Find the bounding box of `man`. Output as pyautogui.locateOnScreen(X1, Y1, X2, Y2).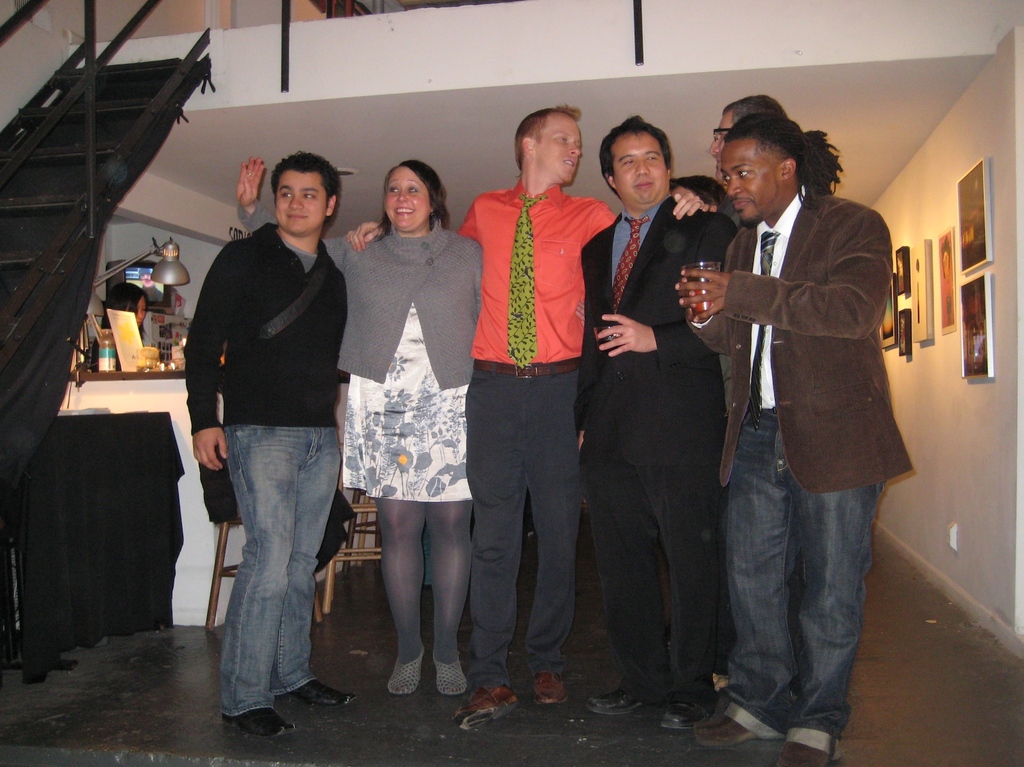
pyautogui.locateOnScreen(691, 100, 911, 713).
